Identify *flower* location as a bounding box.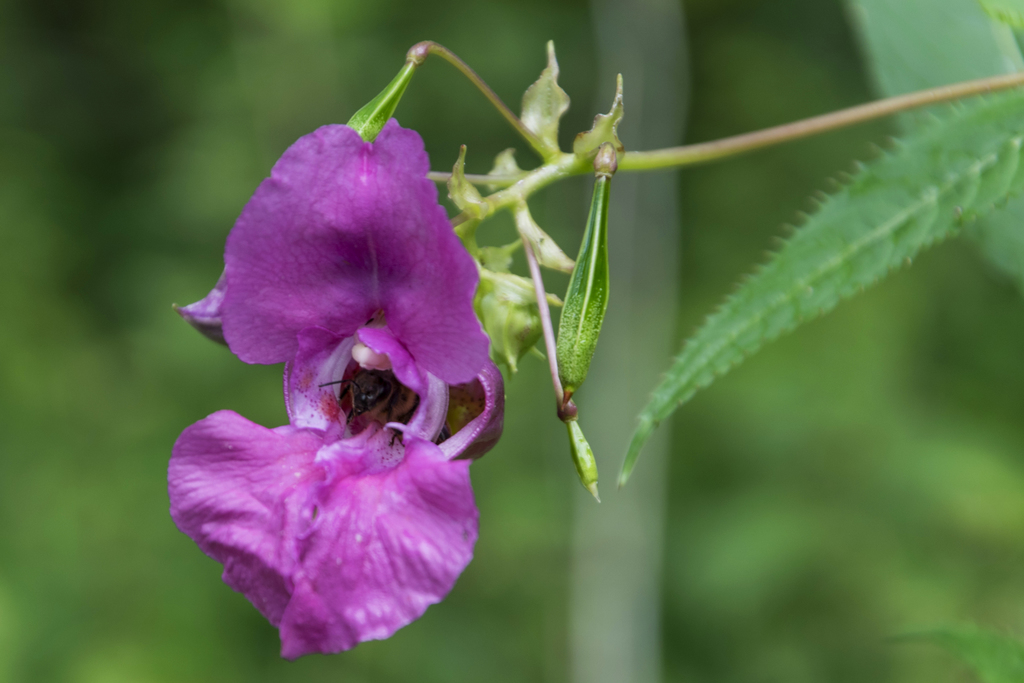
rect(173, 126, 505, 672).
